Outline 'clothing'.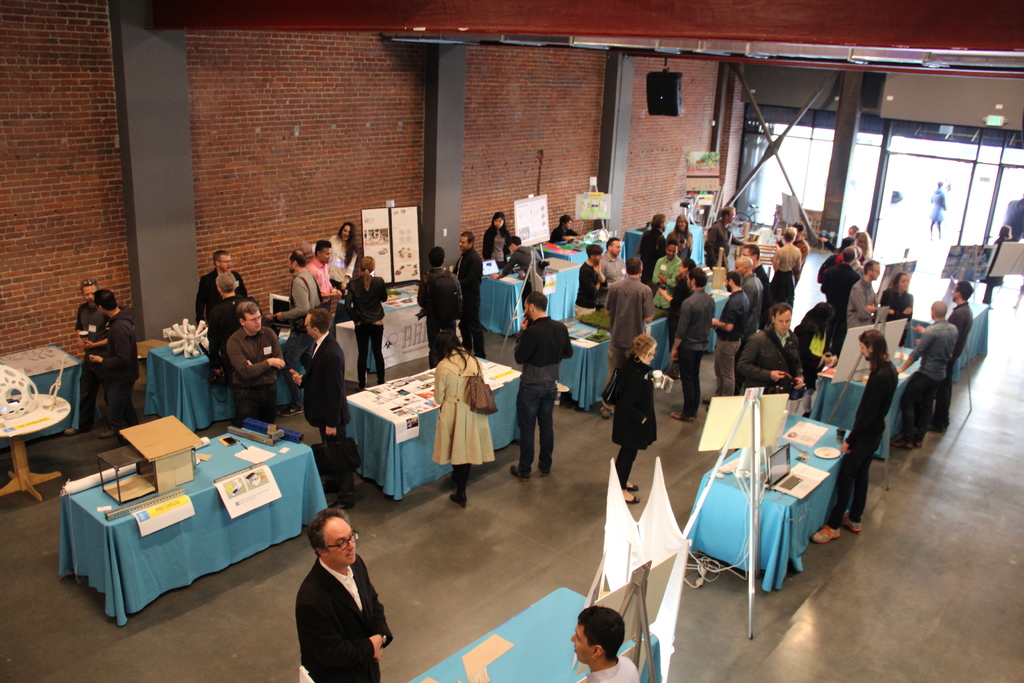
Outline: bbox=(753, 265, 774, 318).
